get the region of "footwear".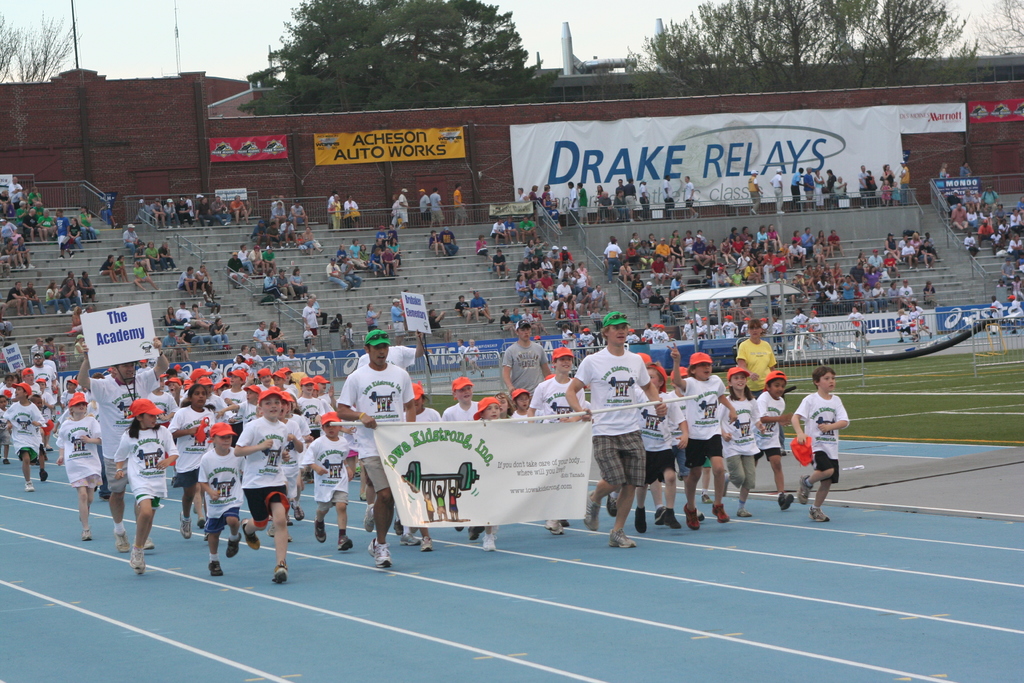
select_region(417, 532, 432, 551).
